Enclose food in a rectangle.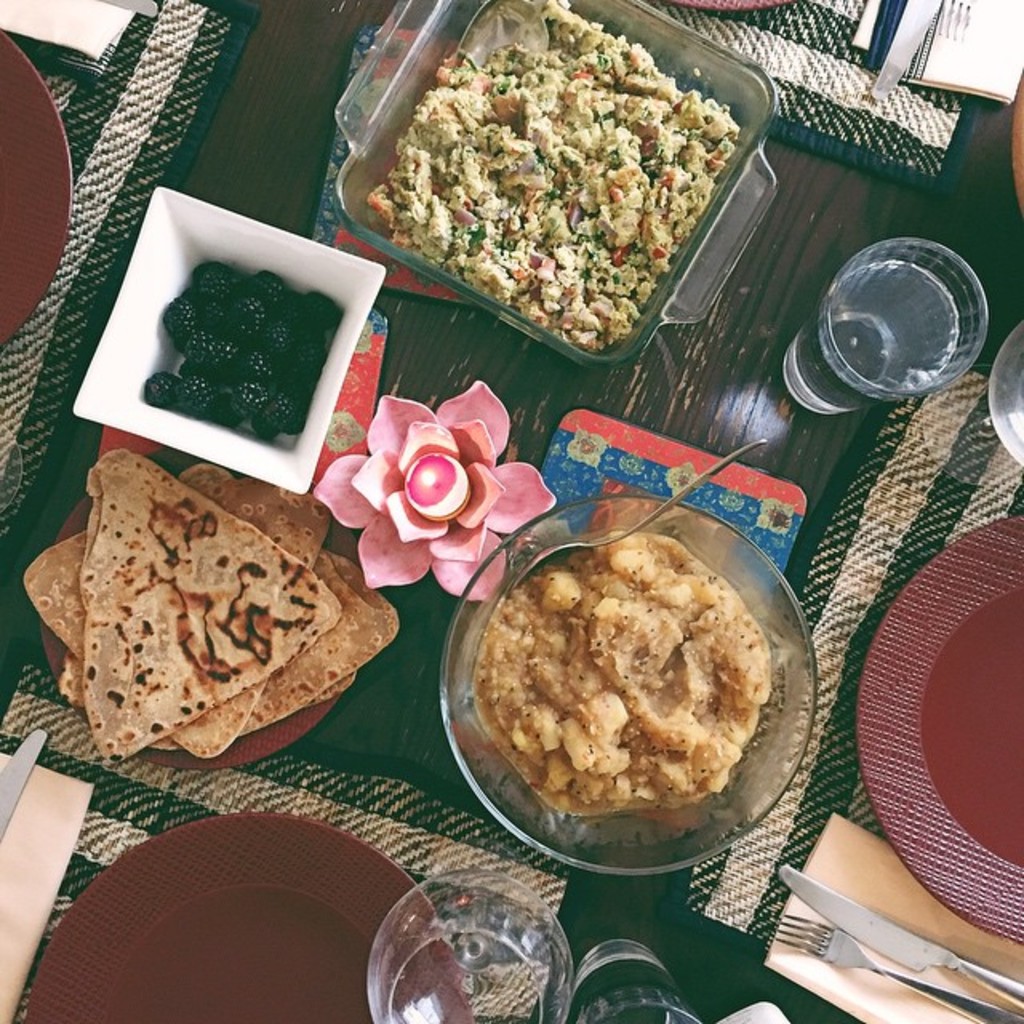
Rect(365, 0, 739, 349).
